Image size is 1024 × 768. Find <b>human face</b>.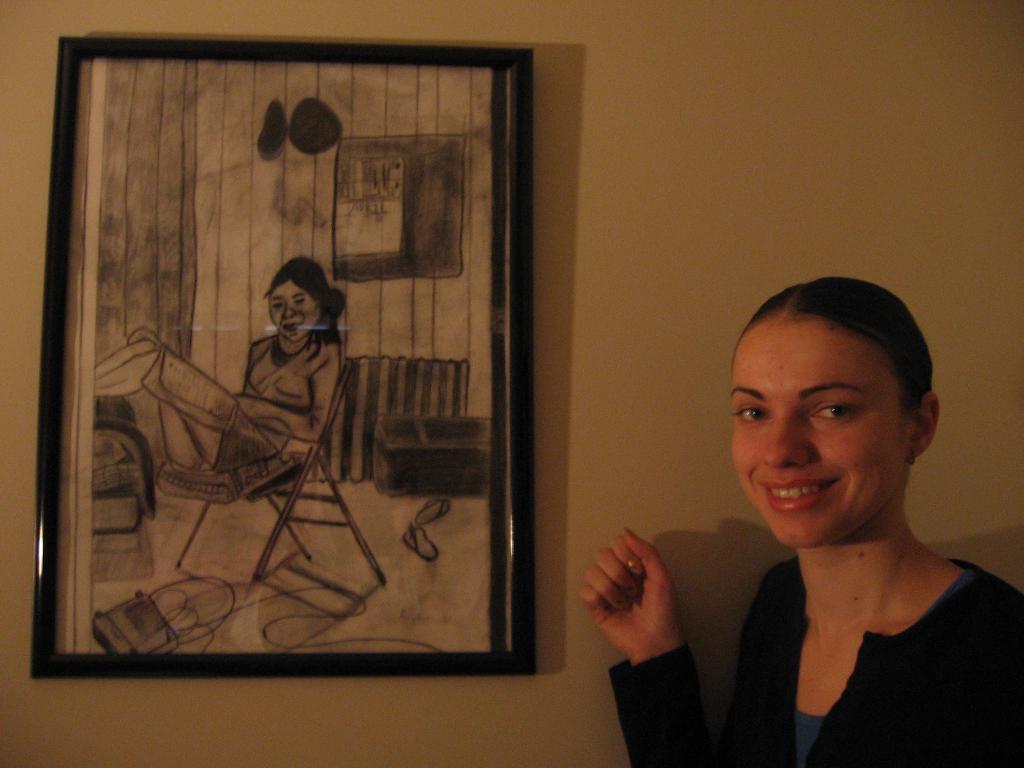
(x1=730, y1=324, x2=913, y2=550).
